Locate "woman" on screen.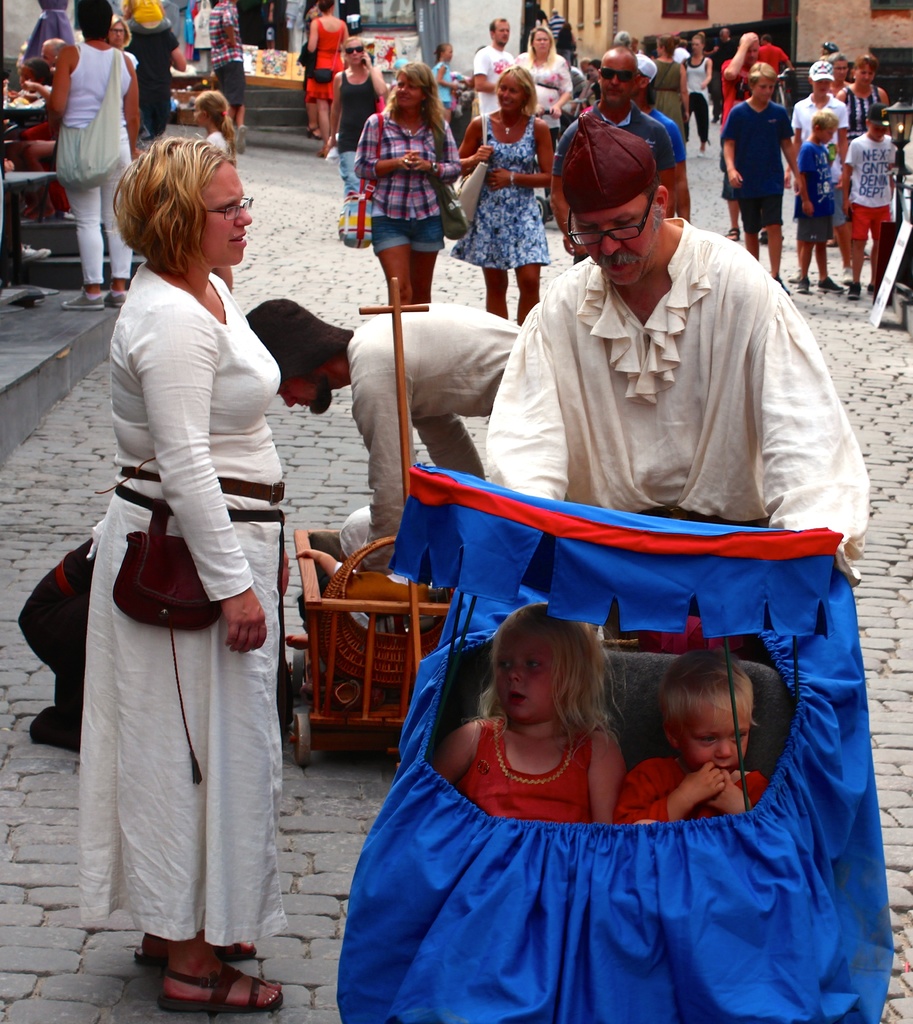
On screen at (675, 25, 712, 148).
